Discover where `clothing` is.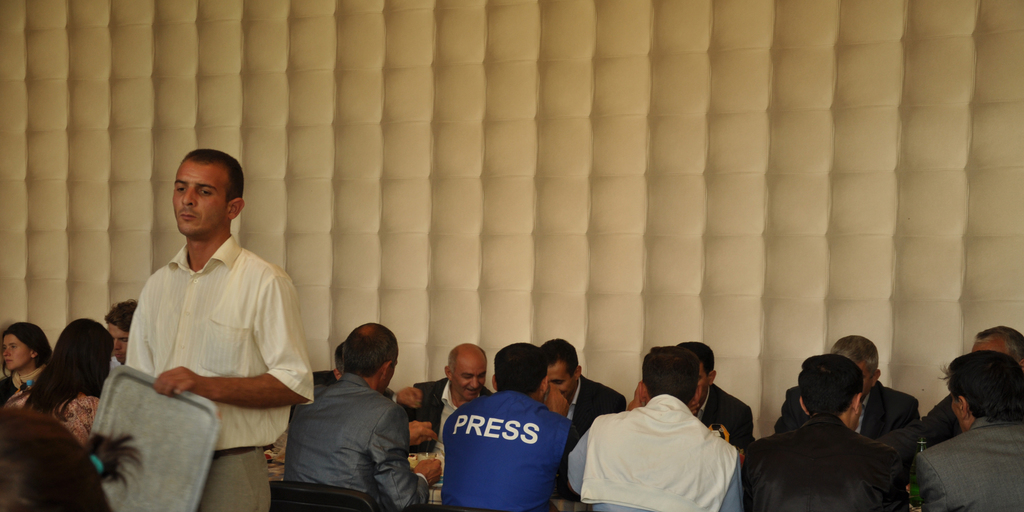
Discovered at (x1=12, y1=392, x2=100, y2=453).
